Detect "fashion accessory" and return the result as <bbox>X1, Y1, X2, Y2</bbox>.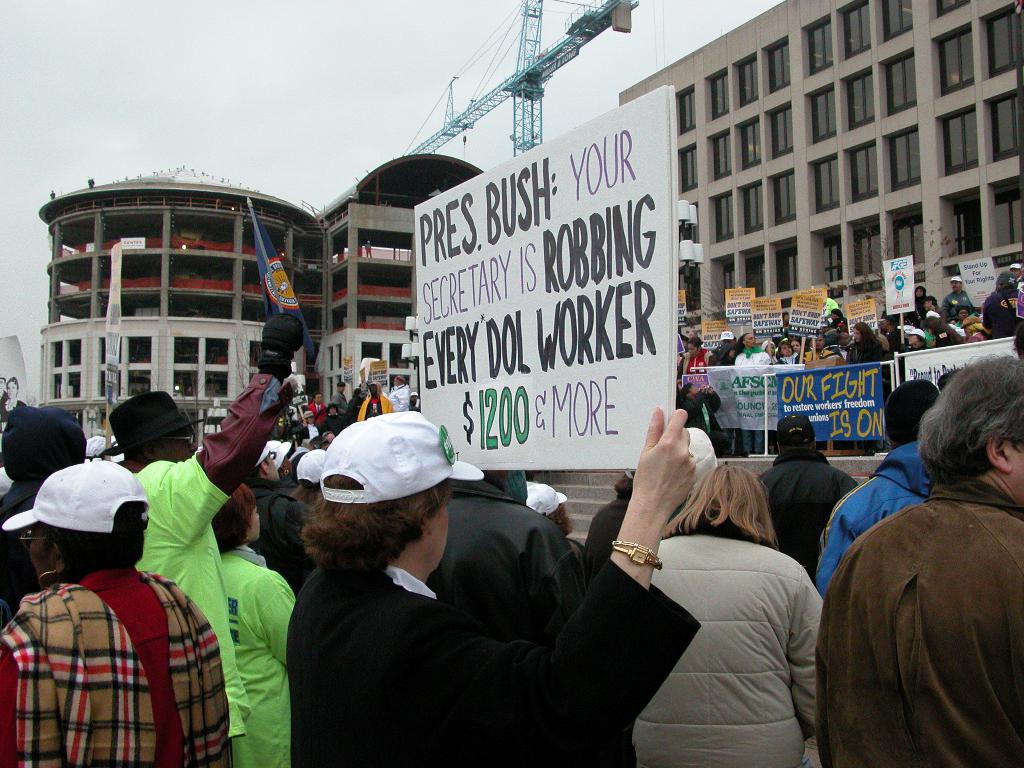
<bbox>743, 346, 759, 357</bbox>.
